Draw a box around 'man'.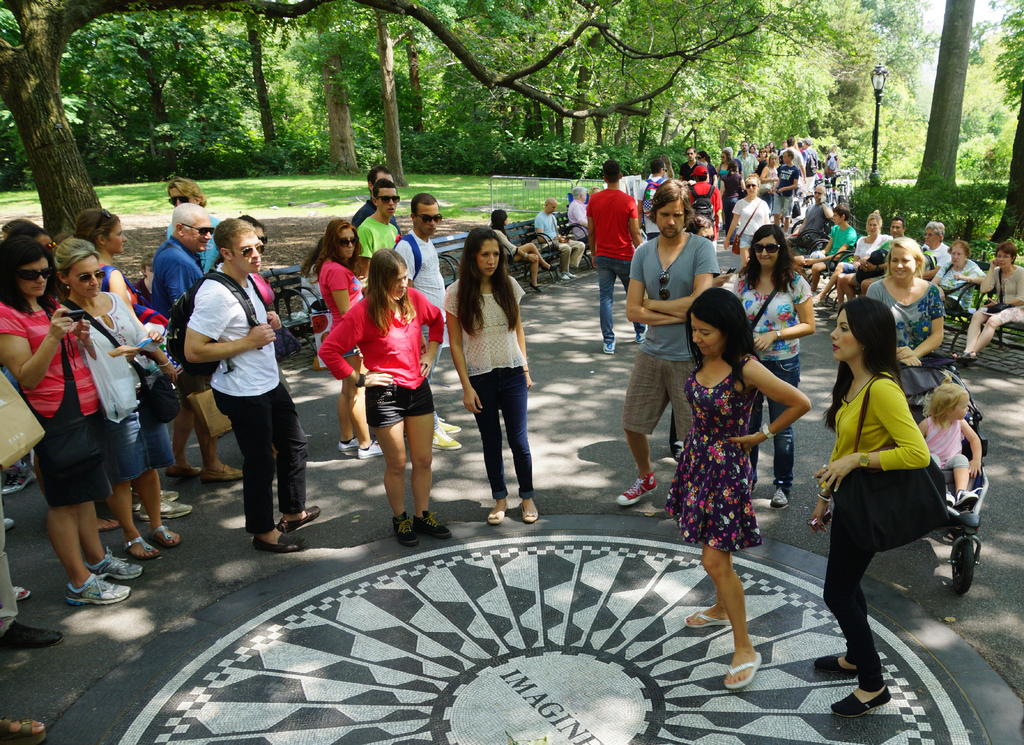
(354,176,404,388).
